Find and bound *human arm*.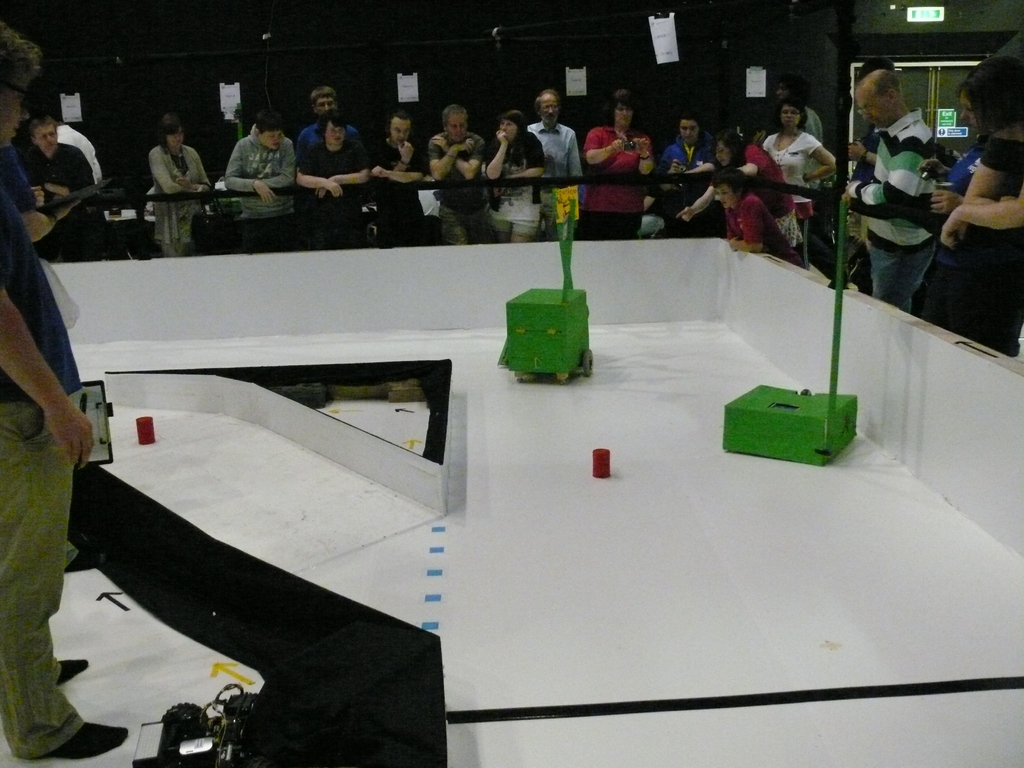
Bound: box=[425, 135, 474, 180].
